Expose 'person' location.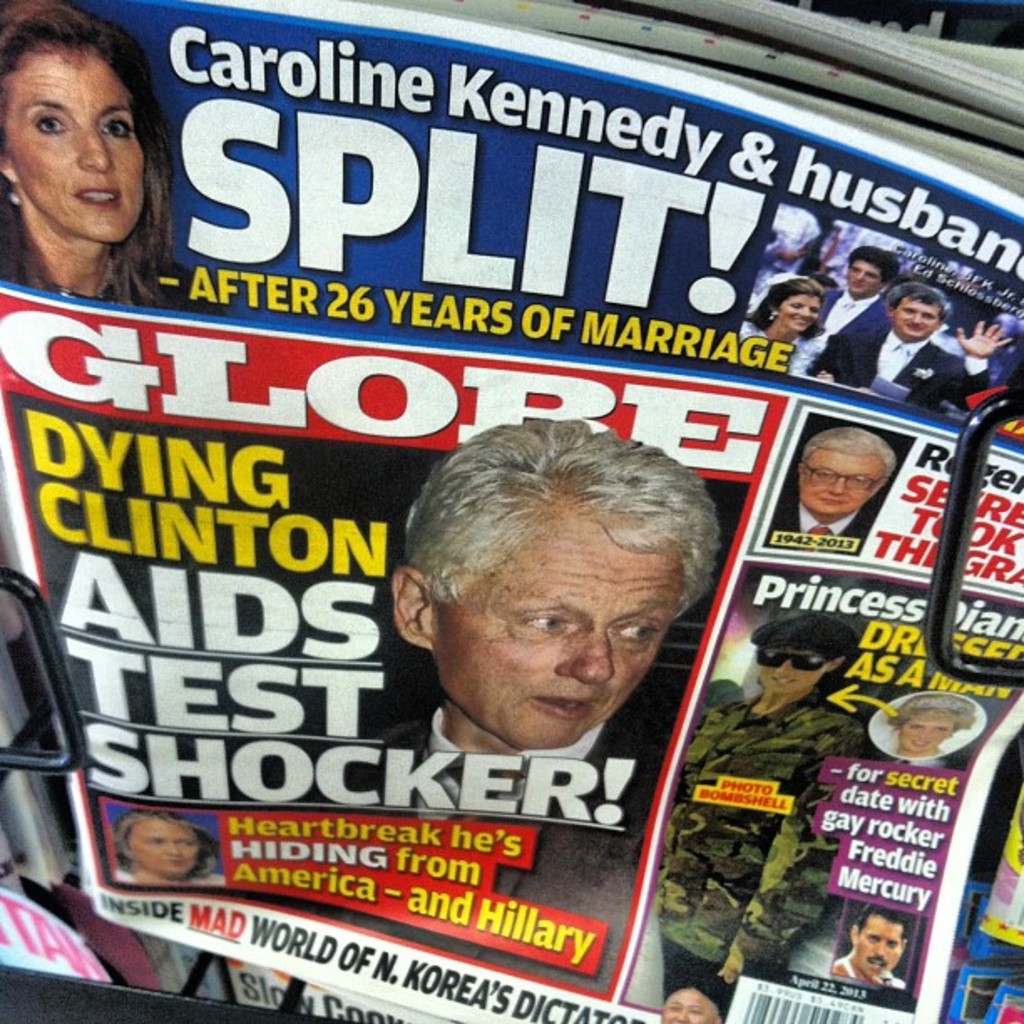
Exposed at 684,621,863,997.
